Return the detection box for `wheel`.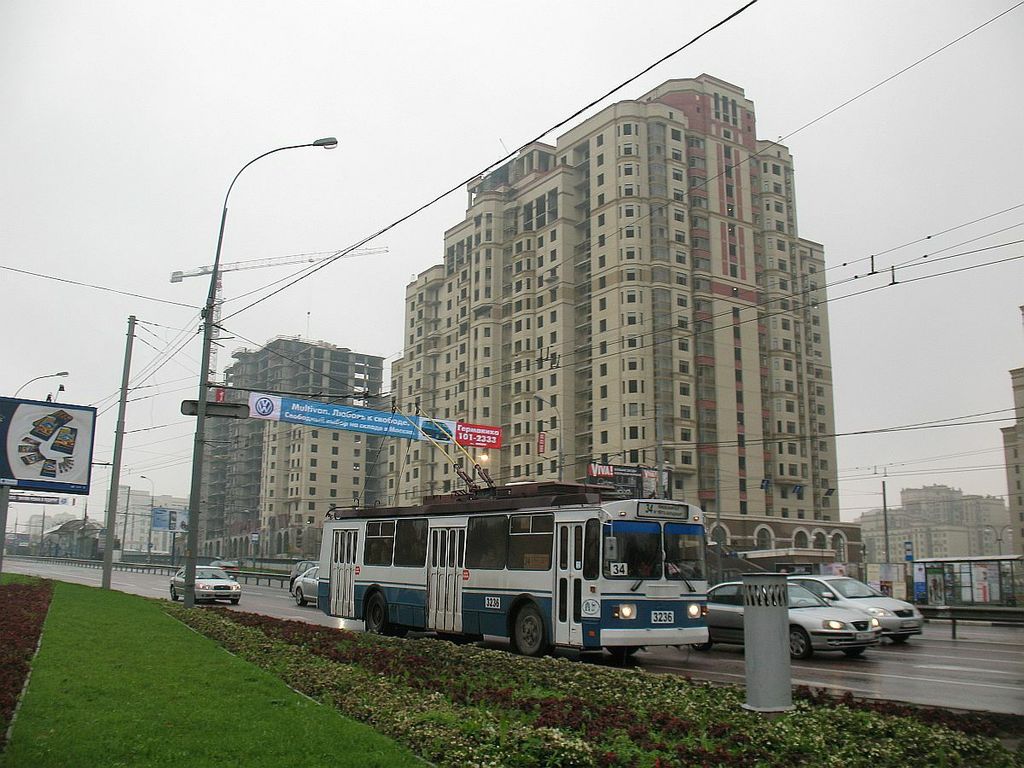
509/602/547/655.
